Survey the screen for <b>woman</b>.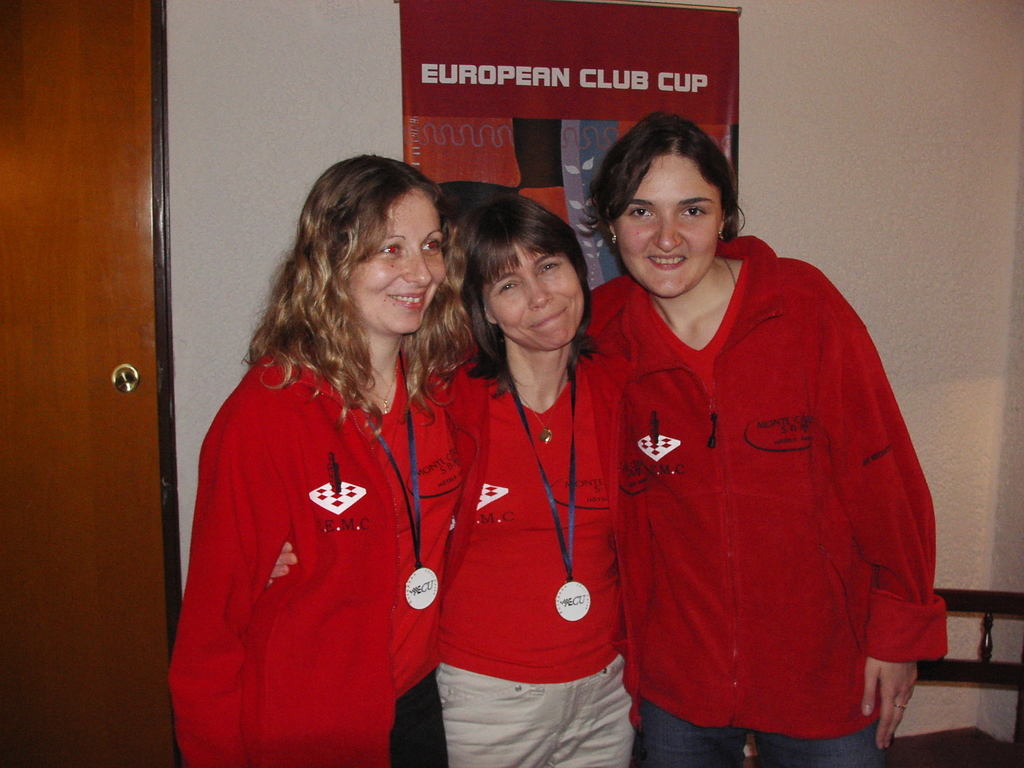
Survey found: select_region(440, 173, 635, 767).
